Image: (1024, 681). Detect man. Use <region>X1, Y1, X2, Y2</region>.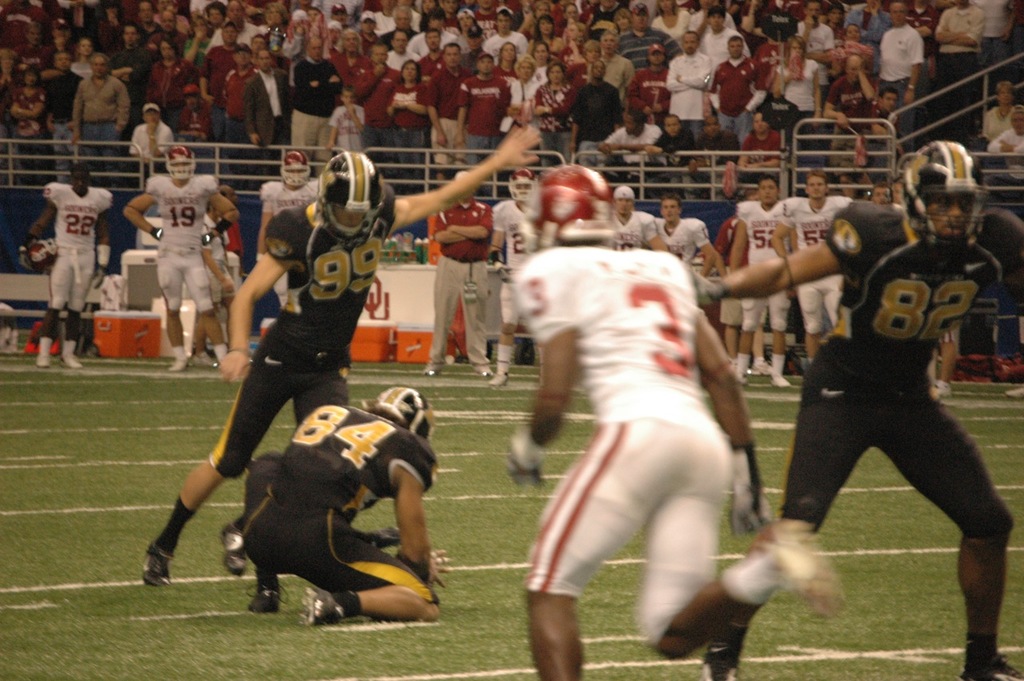
<region>568, 62, 617, 147</region>.
